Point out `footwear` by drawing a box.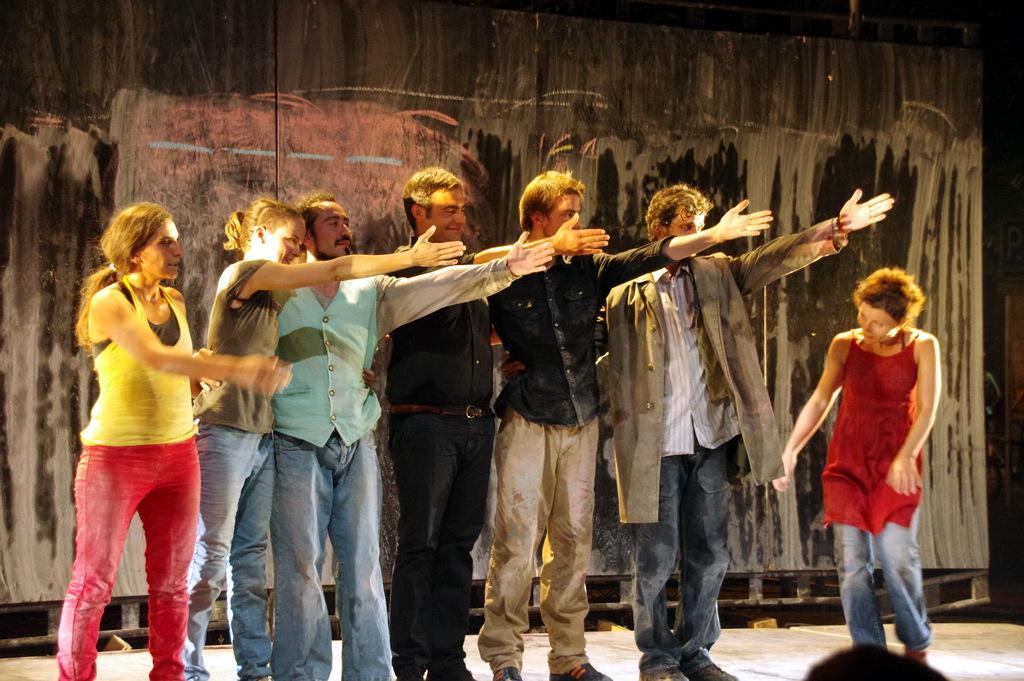
bbox=(900, 644, 927, 660).
